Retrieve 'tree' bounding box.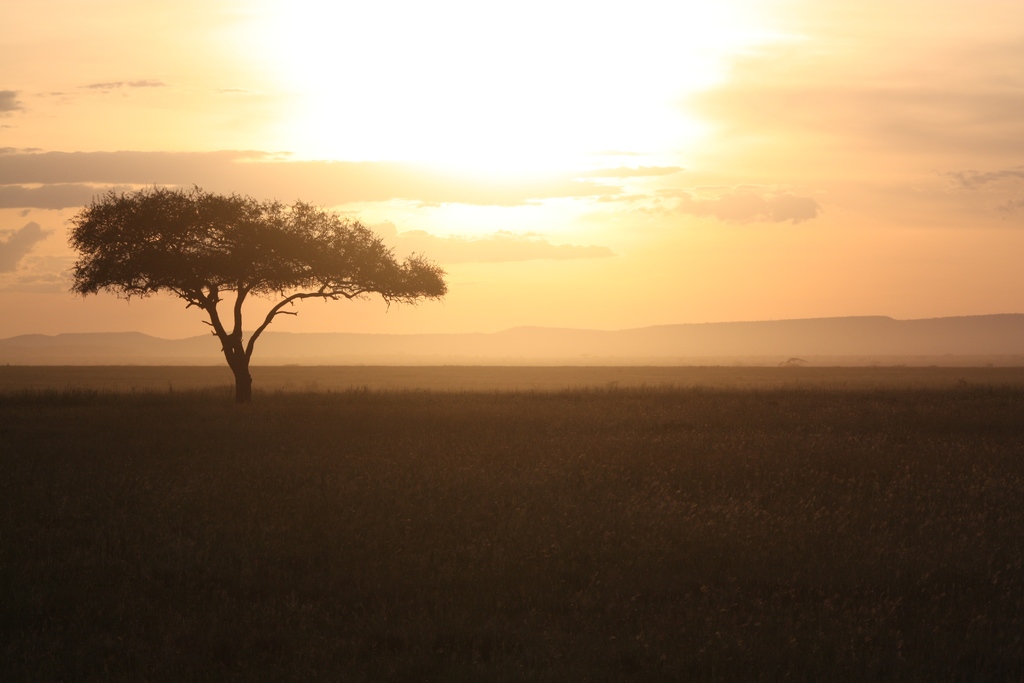
Bounding box: [62,179,449,405].
